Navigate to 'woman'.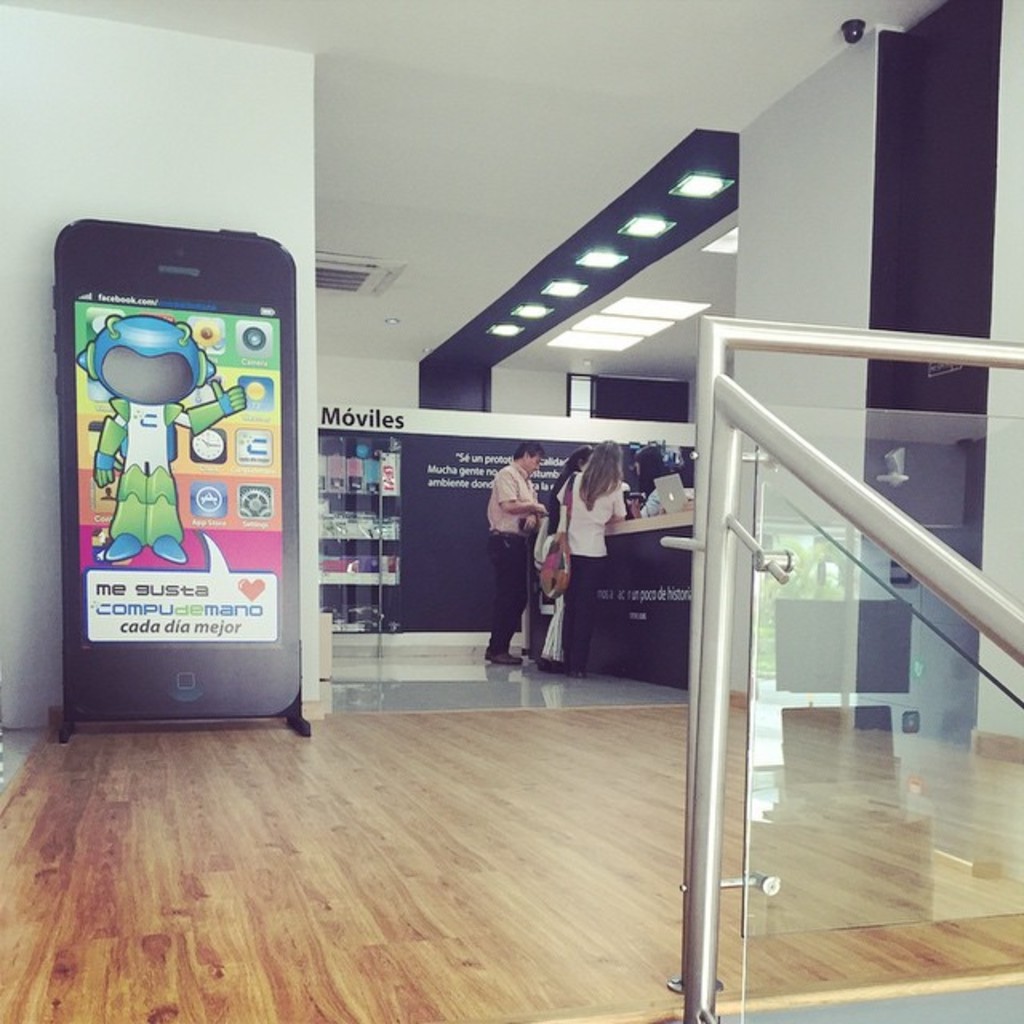
Navigation target: box(632, 445, 670, 523).
